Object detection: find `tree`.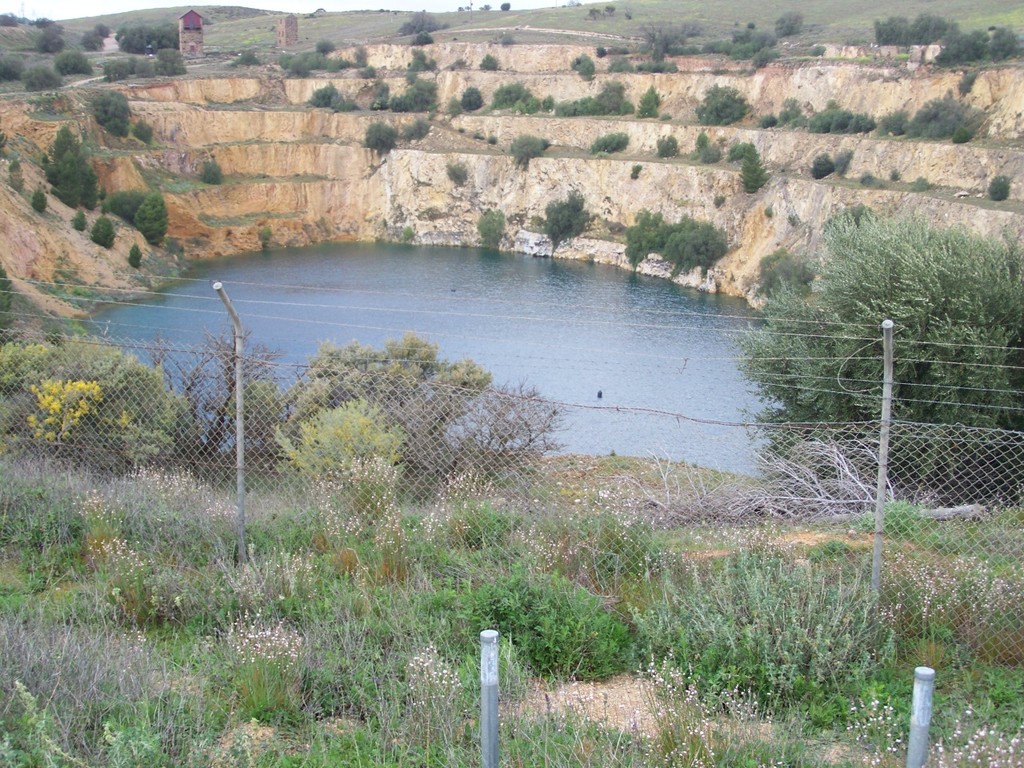
295,324,486,491.
